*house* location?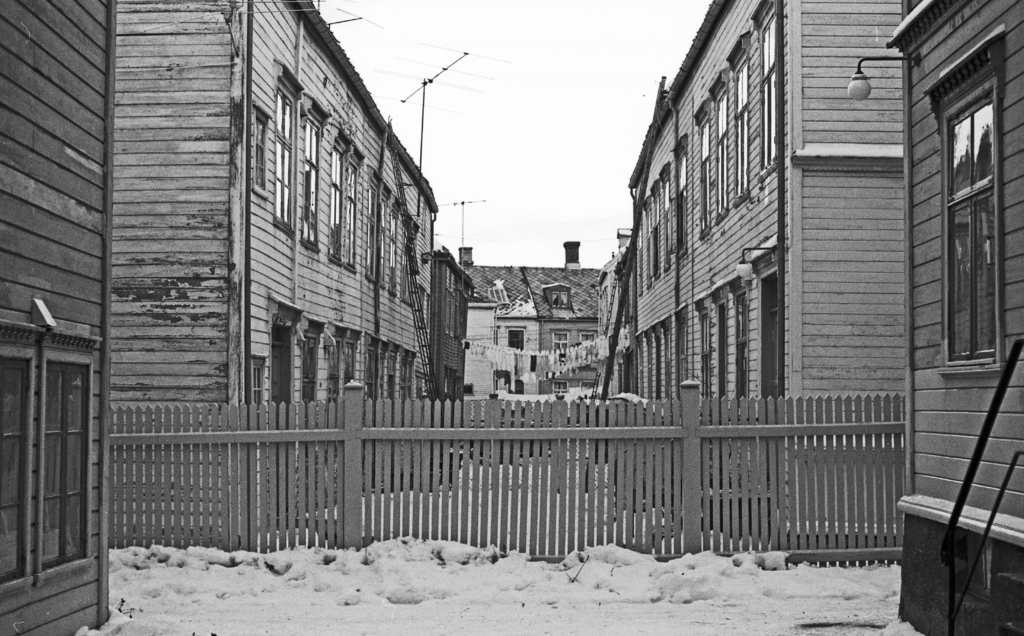
l=462, t=235, r=611, b=404
